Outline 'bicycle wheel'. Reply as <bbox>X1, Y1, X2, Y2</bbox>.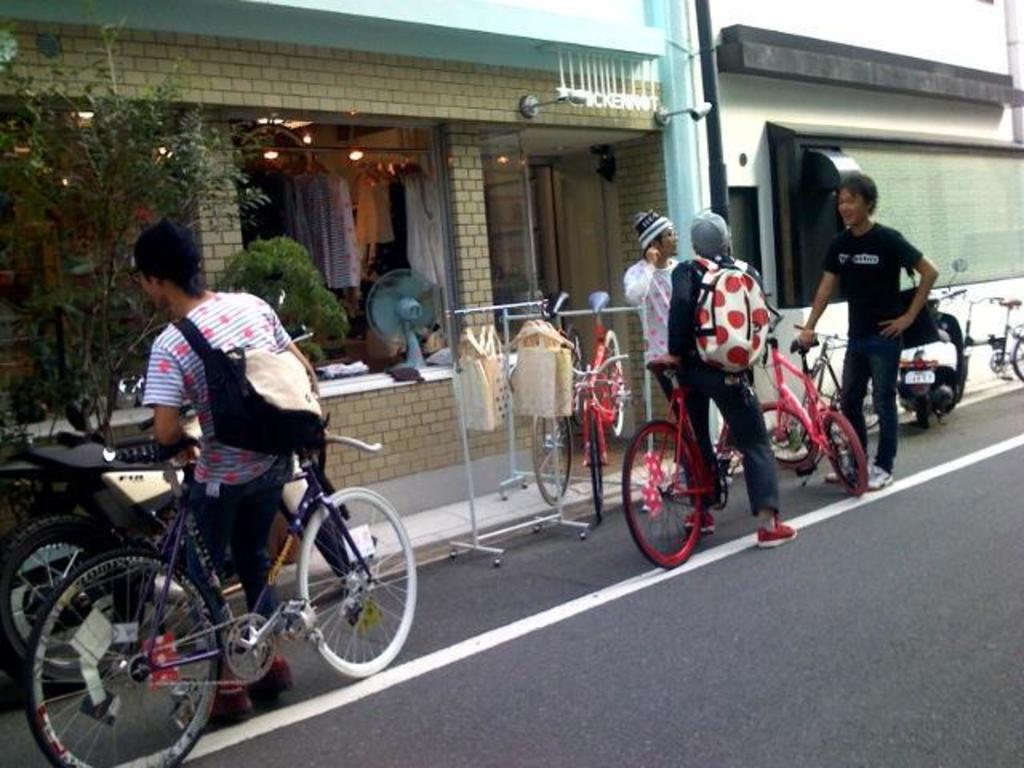
<bbox>795, 365, 822, 443</bbox>.
